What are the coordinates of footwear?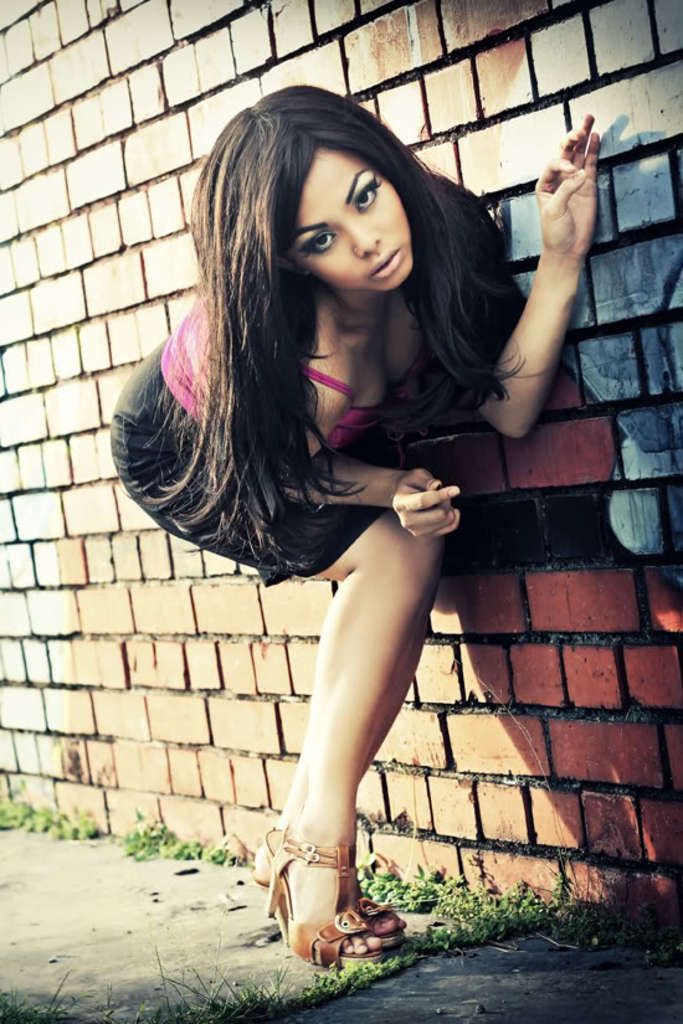
locate(286, 840, 381, 966).
